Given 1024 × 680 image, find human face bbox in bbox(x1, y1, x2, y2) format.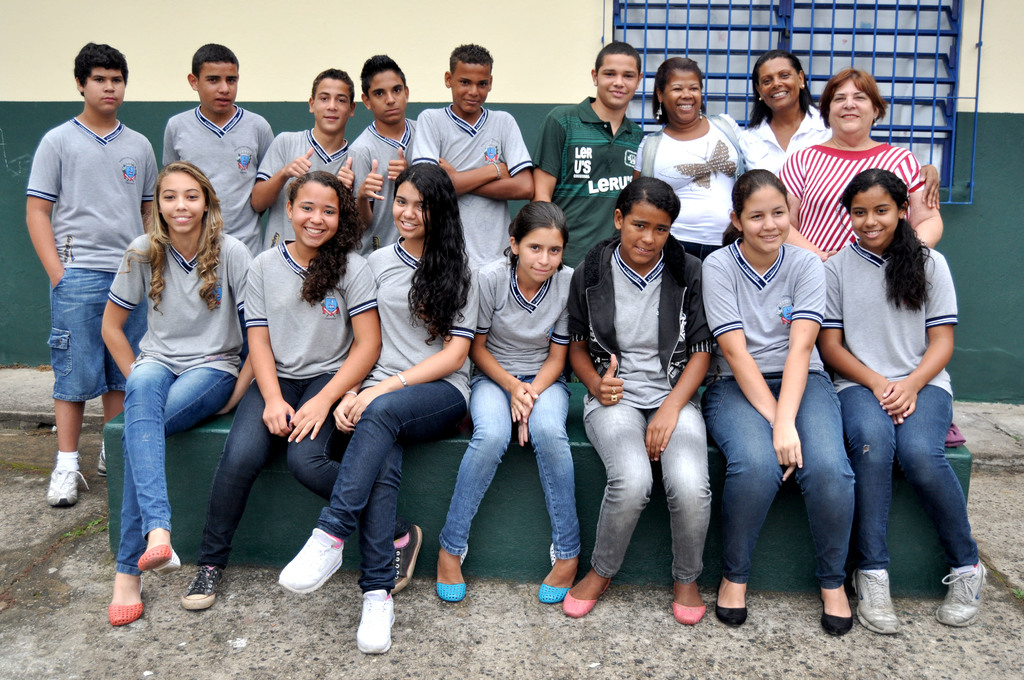
bbox(200, 65, 236, 117).
